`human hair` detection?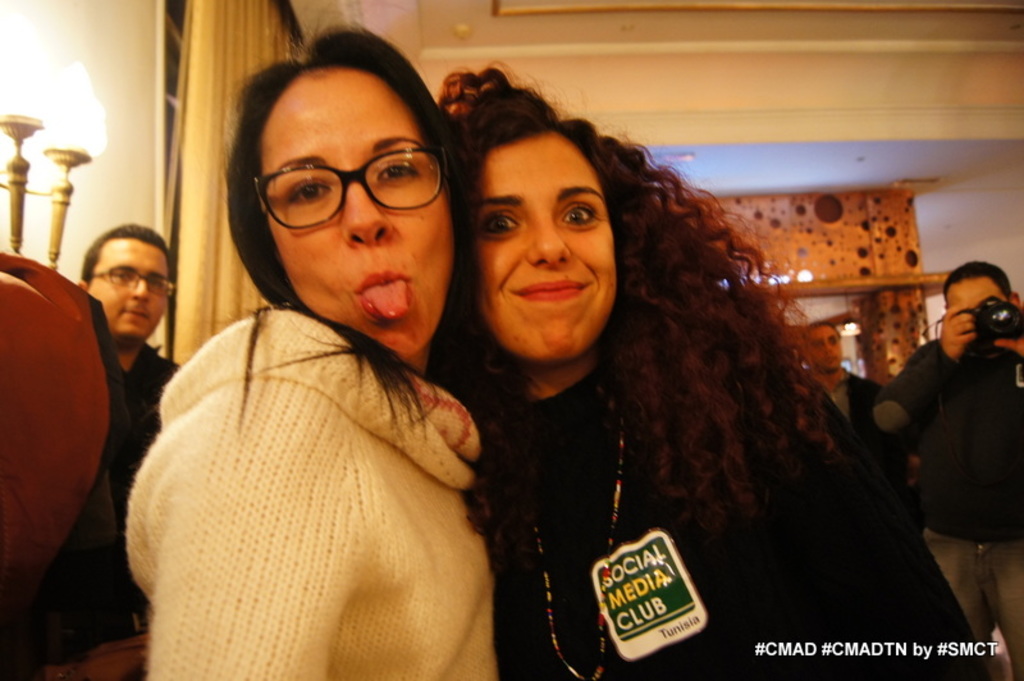
229, 23, 466, 248
